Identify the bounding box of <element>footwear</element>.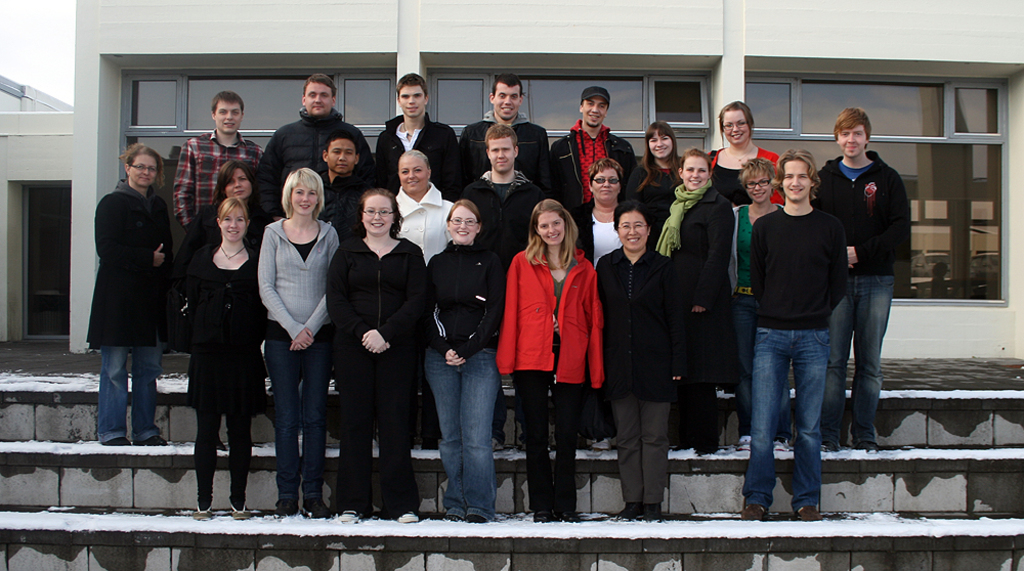
bbox(823, 439, 844, 451).
